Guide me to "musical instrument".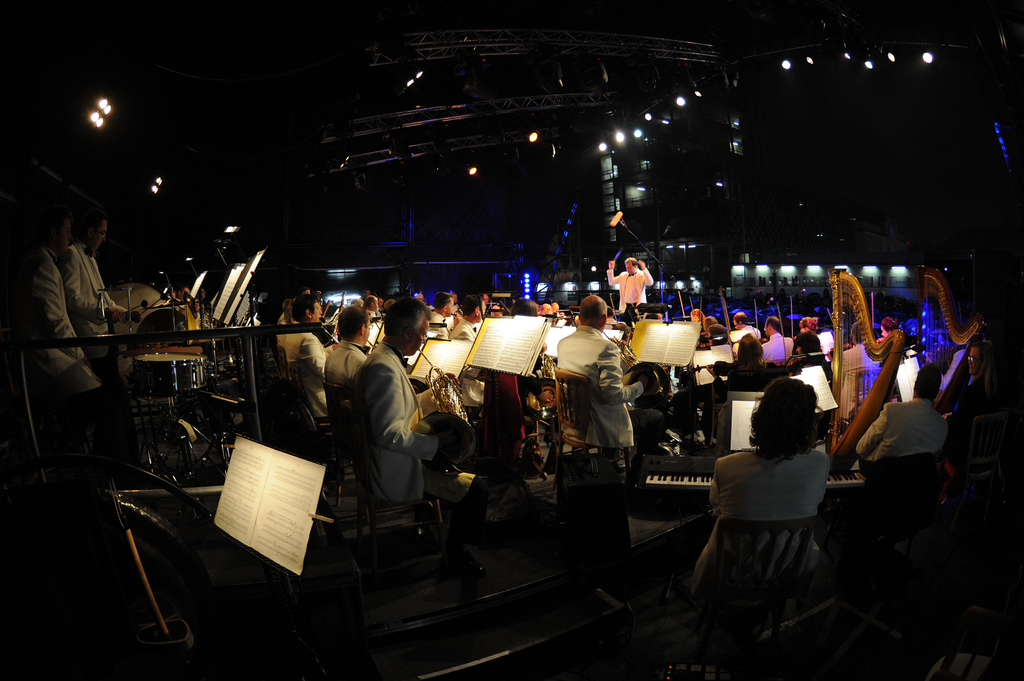
Guidance: crop(593, 329, 653, 378).
